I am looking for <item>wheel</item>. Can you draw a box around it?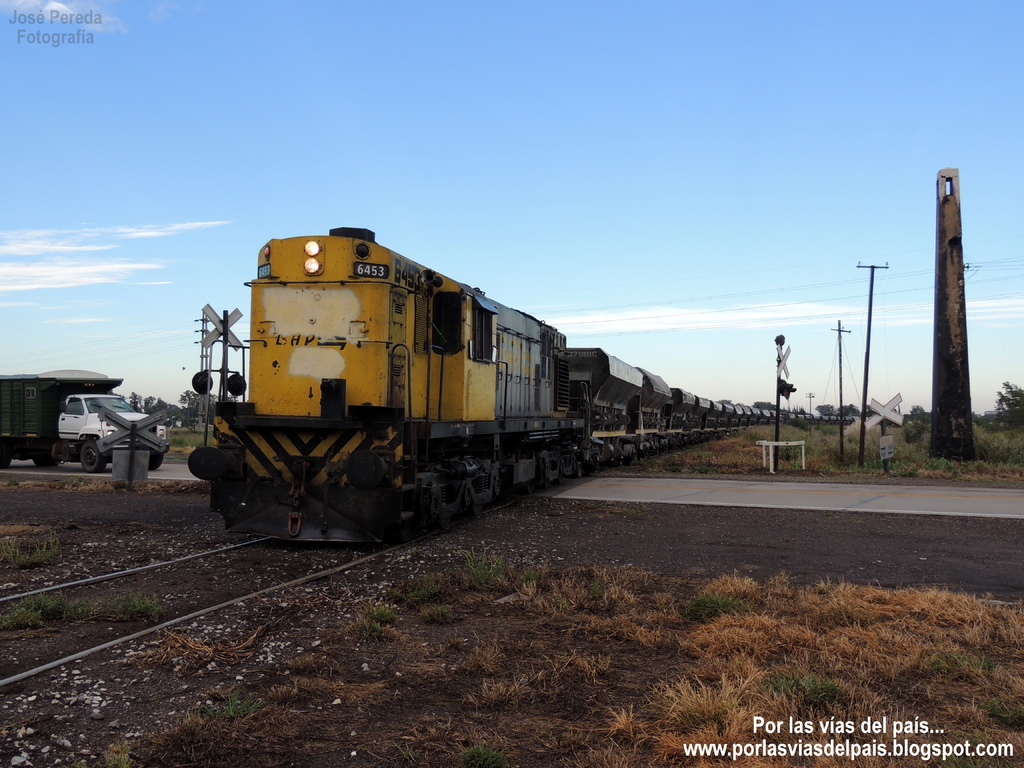
Sure, the bounding box is select_region(526, 483, 535, 497).
